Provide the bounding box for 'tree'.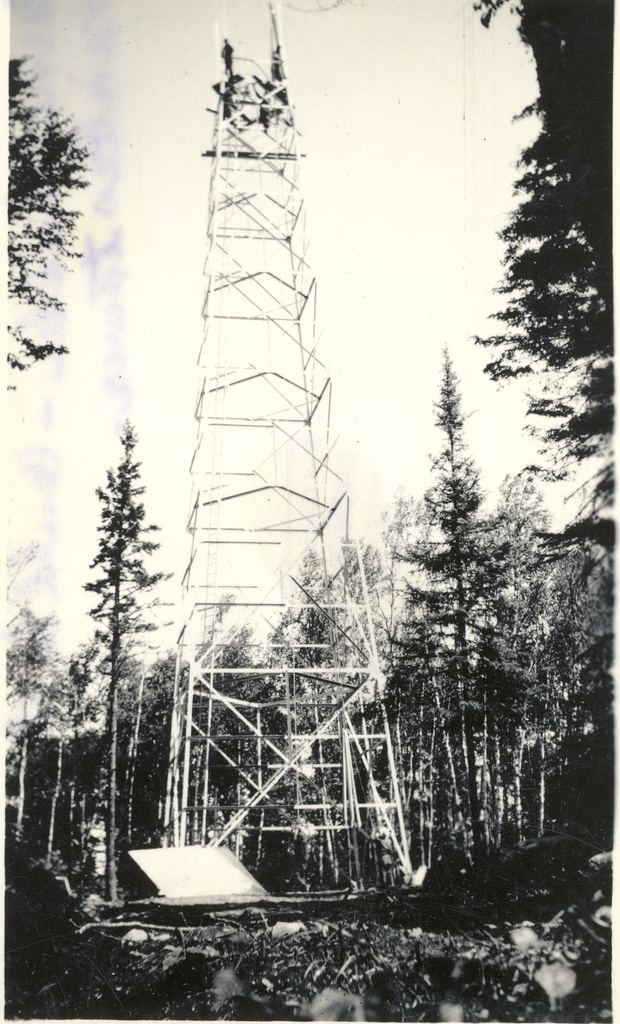
bbox=[46, 398, 184, 876].
